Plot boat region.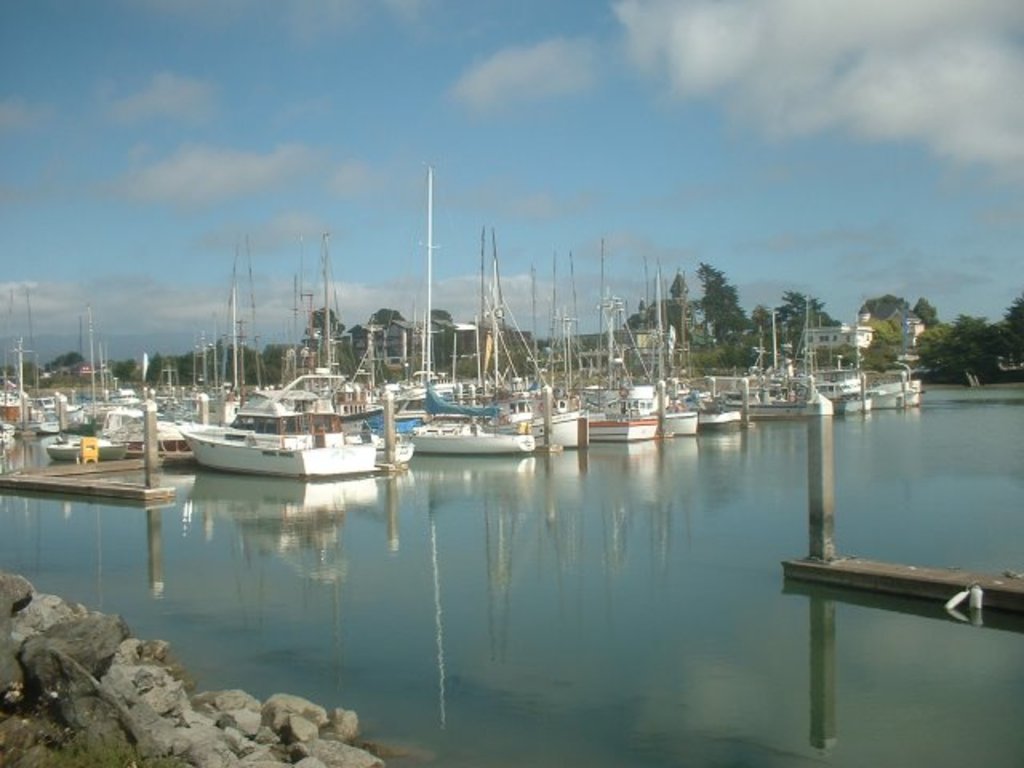
Plotted at Rect(698, 373, 741, 440).
